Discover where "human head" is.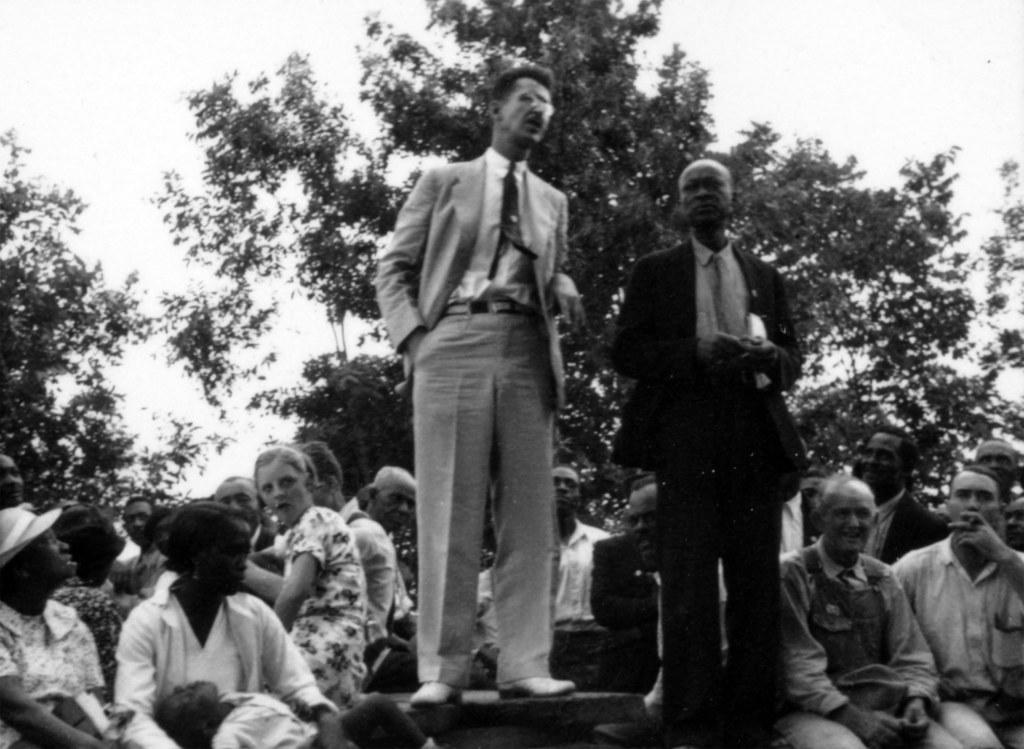
Discovered at left=214, top=474, right=257, bottom=522.
